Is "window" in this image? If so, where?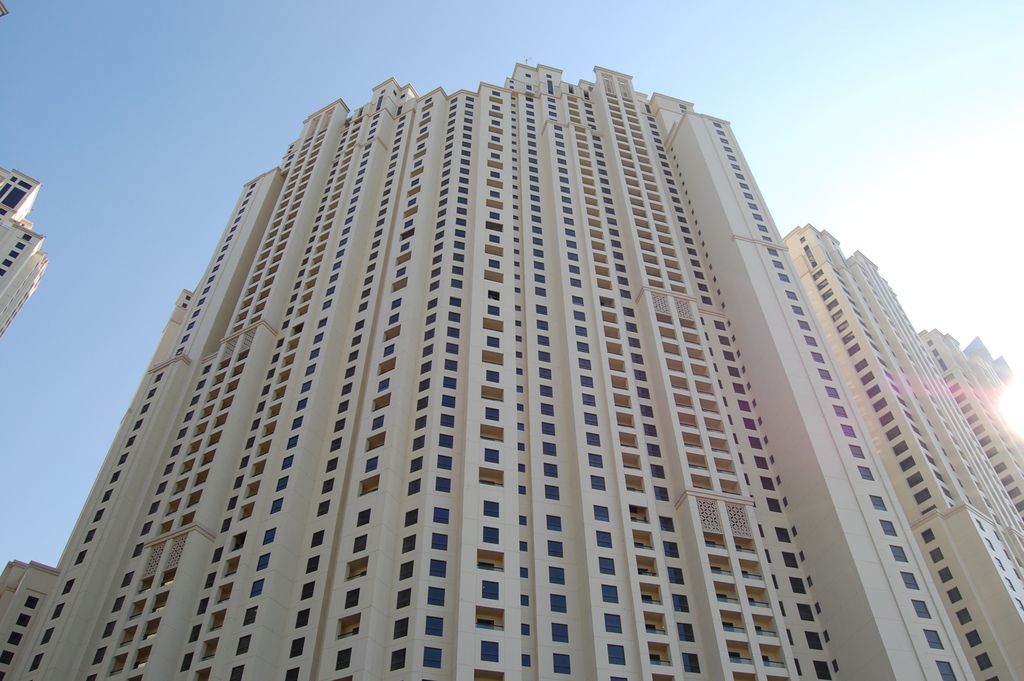
Yes, at [x1=311, y1=222, x2=321, y2=231].
